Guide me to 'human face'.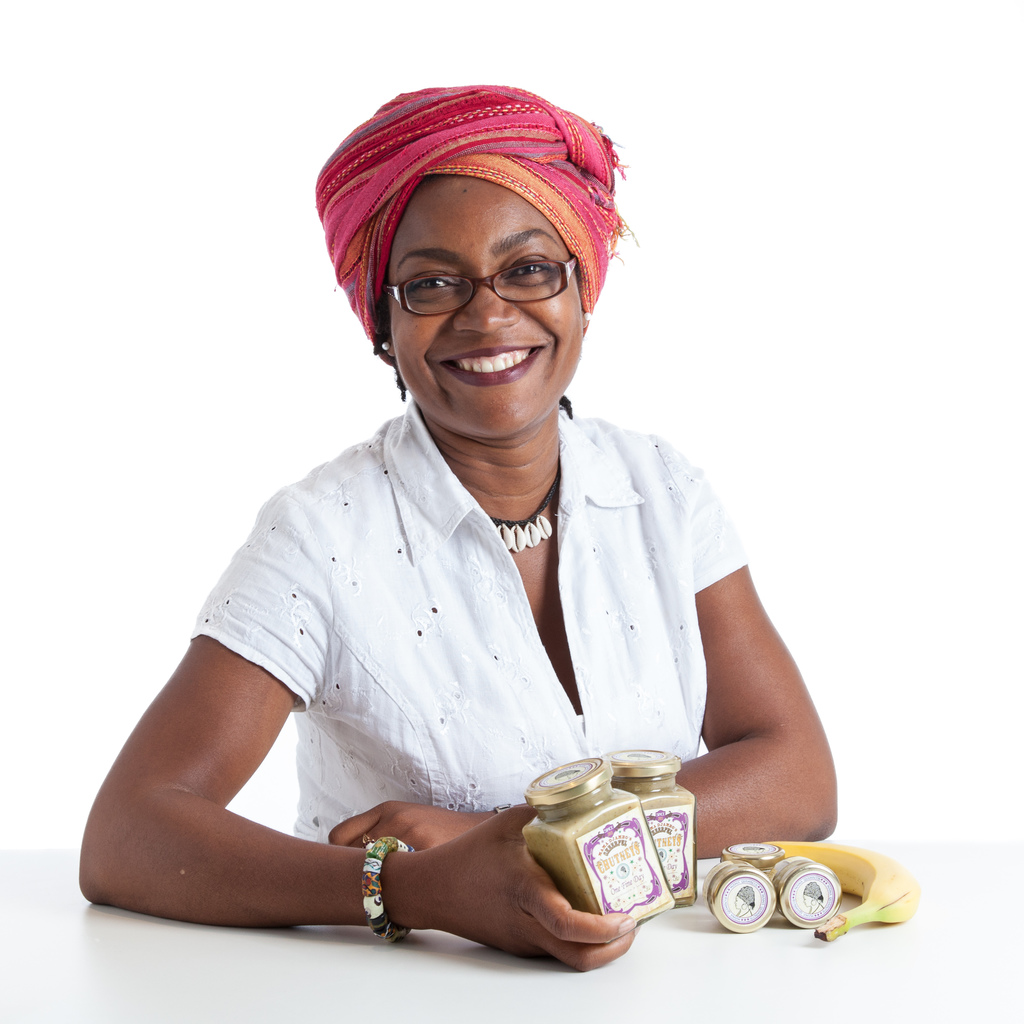
Guidance: (left=390, top=171, right=580, bottom=436).
